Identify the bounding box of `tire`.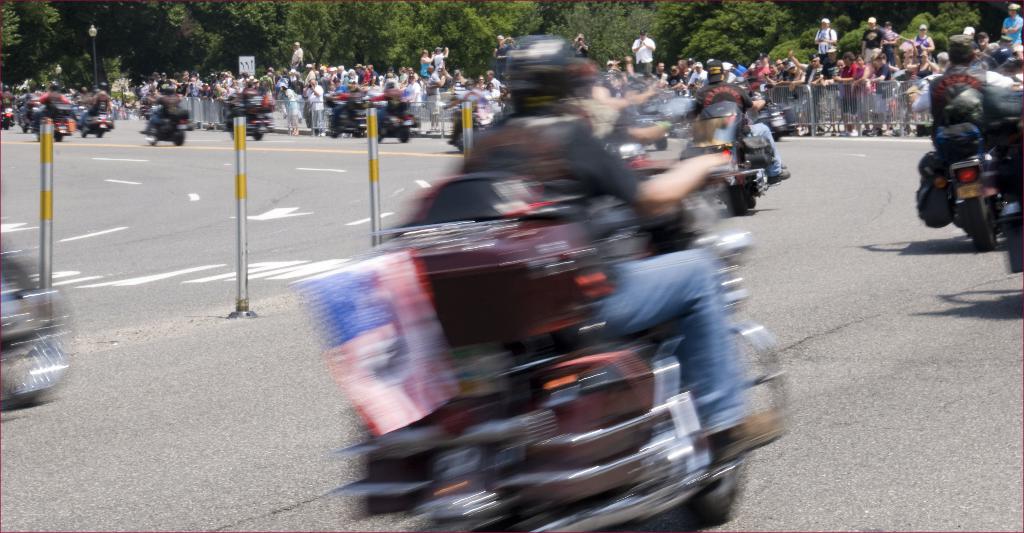
box=[364, 120, 385, 145].
